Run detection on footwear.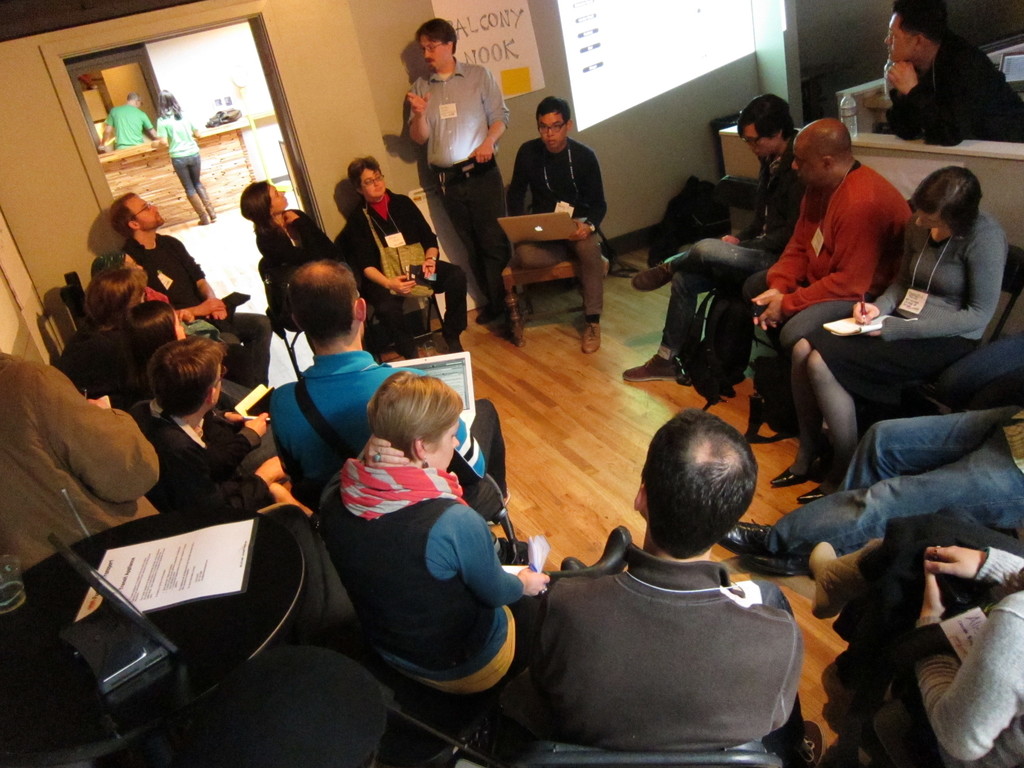
Result: <box>558,554,585,574</box>.
